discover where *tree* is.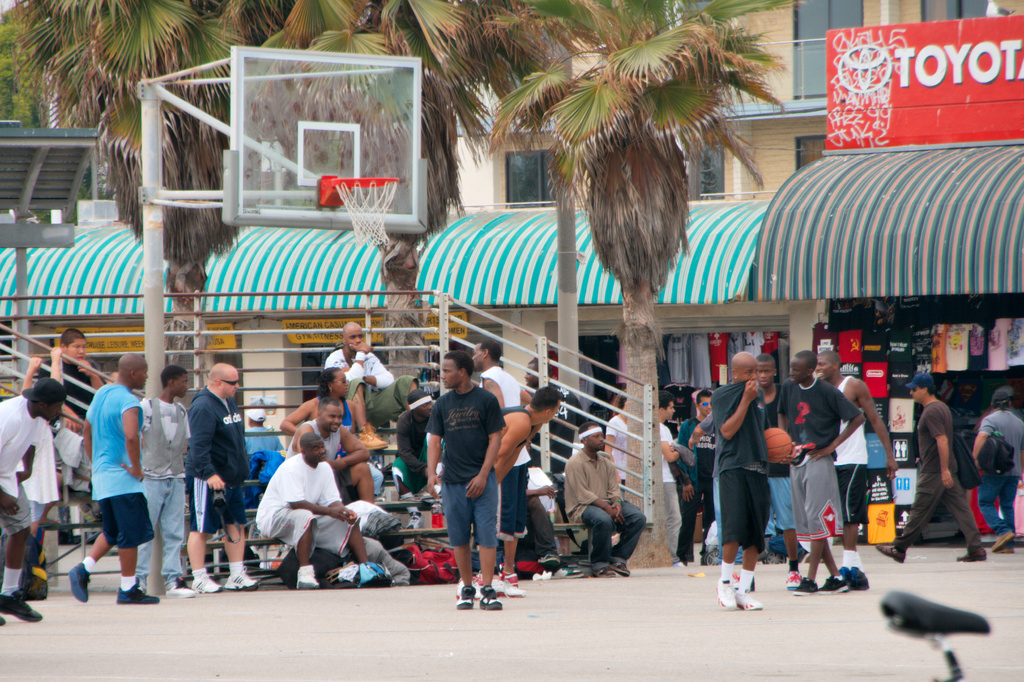
Discovered at <box>488,0,800,563</box>.
